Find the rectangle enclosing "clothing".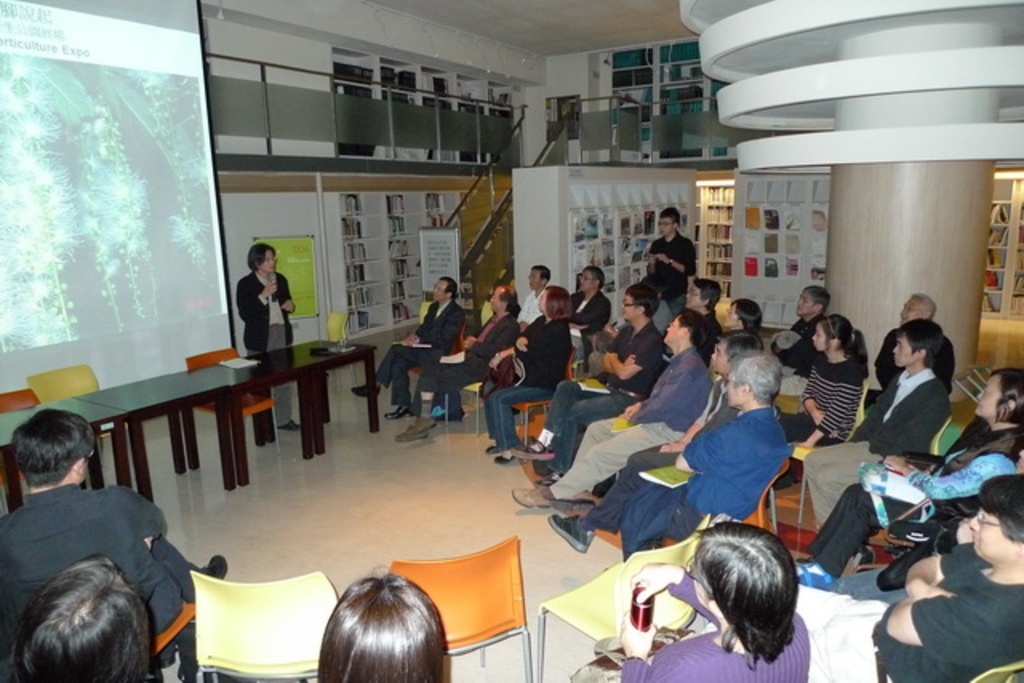
<box>538,344,714,501</box>.
